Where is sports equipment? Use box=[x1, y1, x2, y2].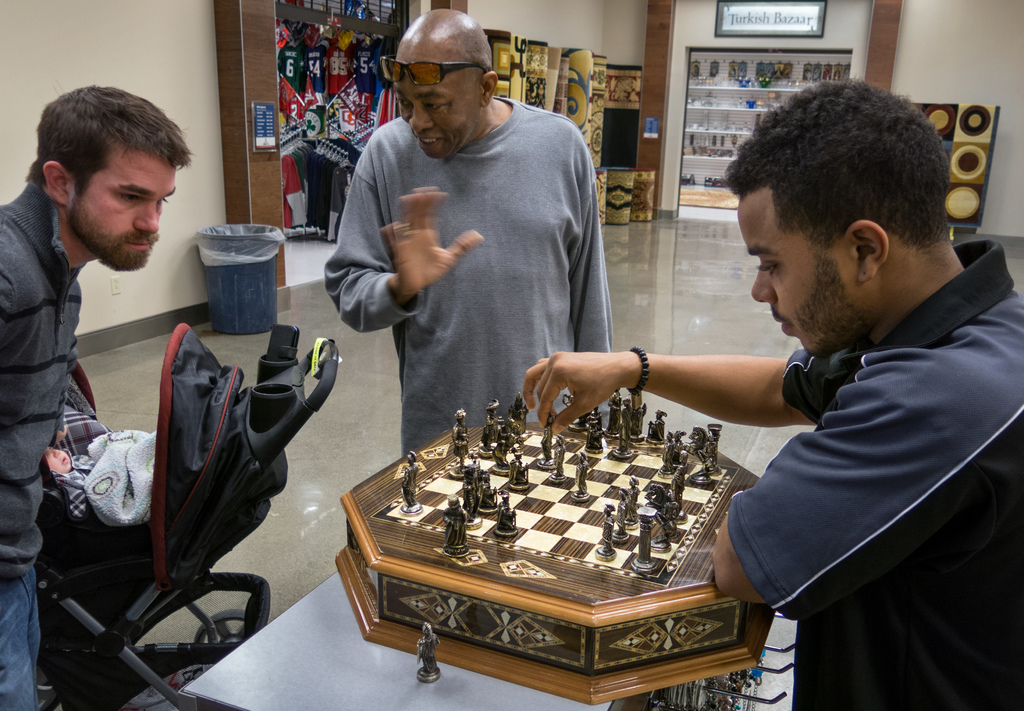
box=[436, 490, 475, 560].
